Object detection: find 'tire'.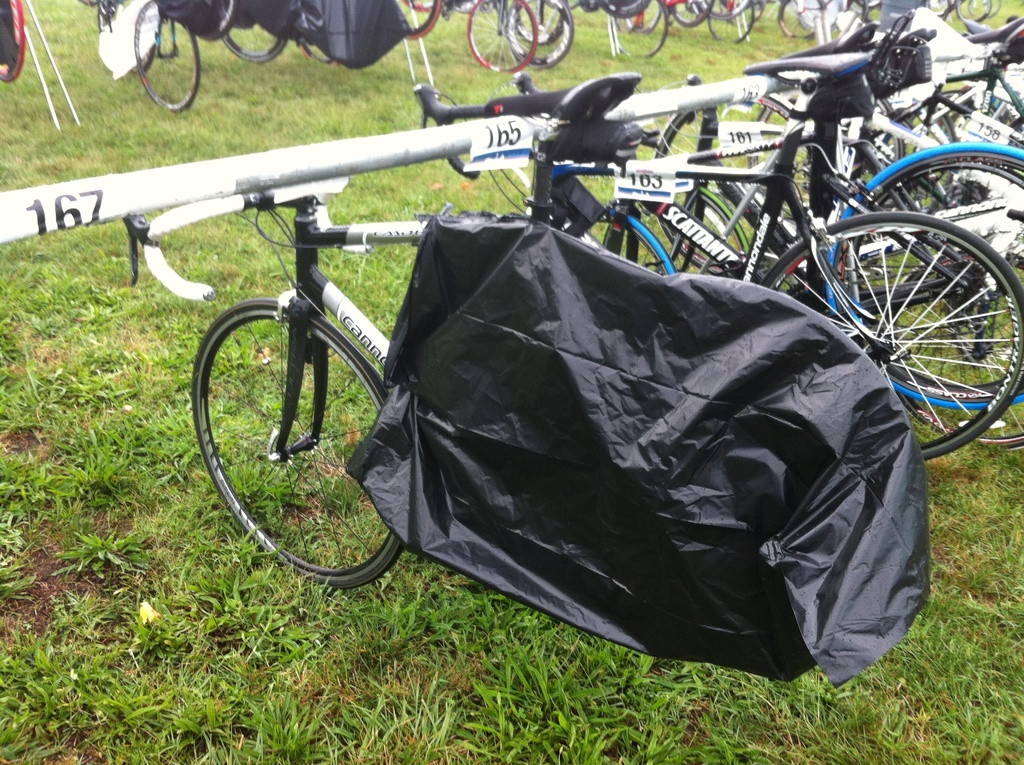
<box>402,0,436,13</box>.
